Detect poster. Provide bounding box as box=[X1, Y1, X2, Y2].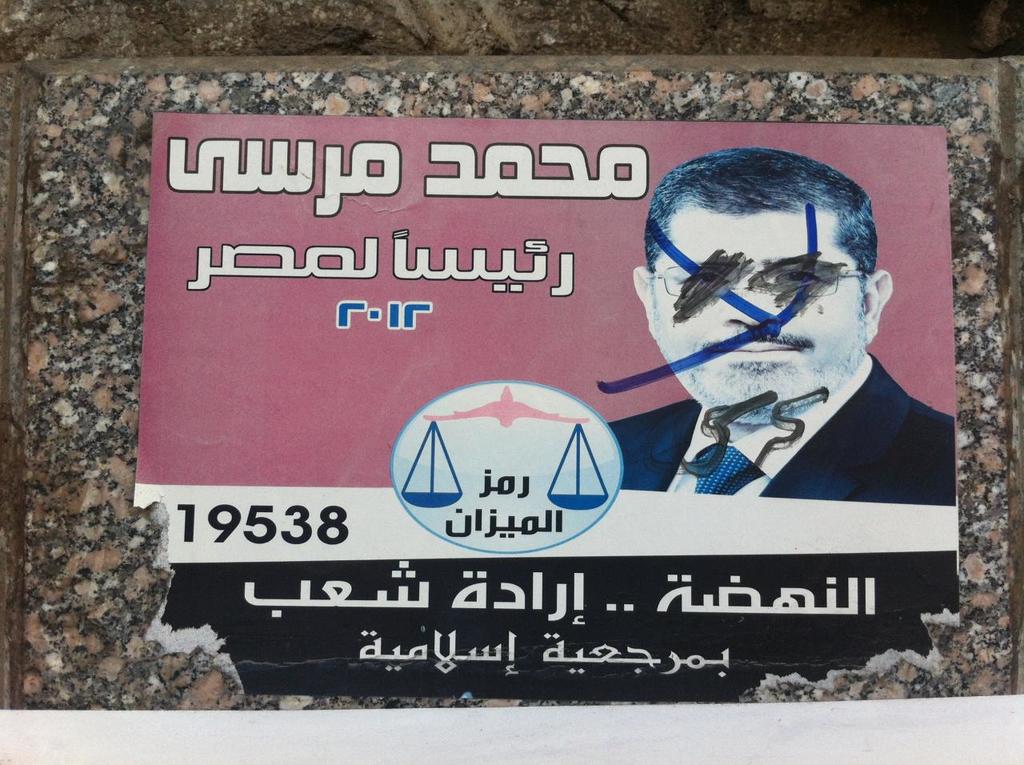
box=[132, 111, 963, 706].
